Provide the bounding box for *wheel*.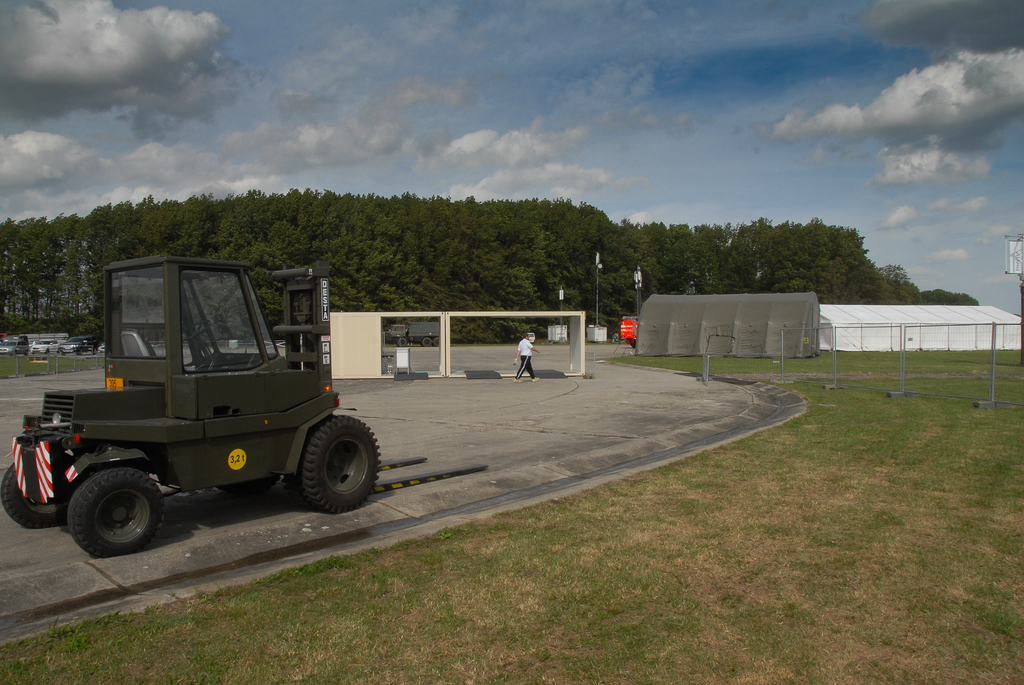
left=295, top=414, right=380, bottom=513.
